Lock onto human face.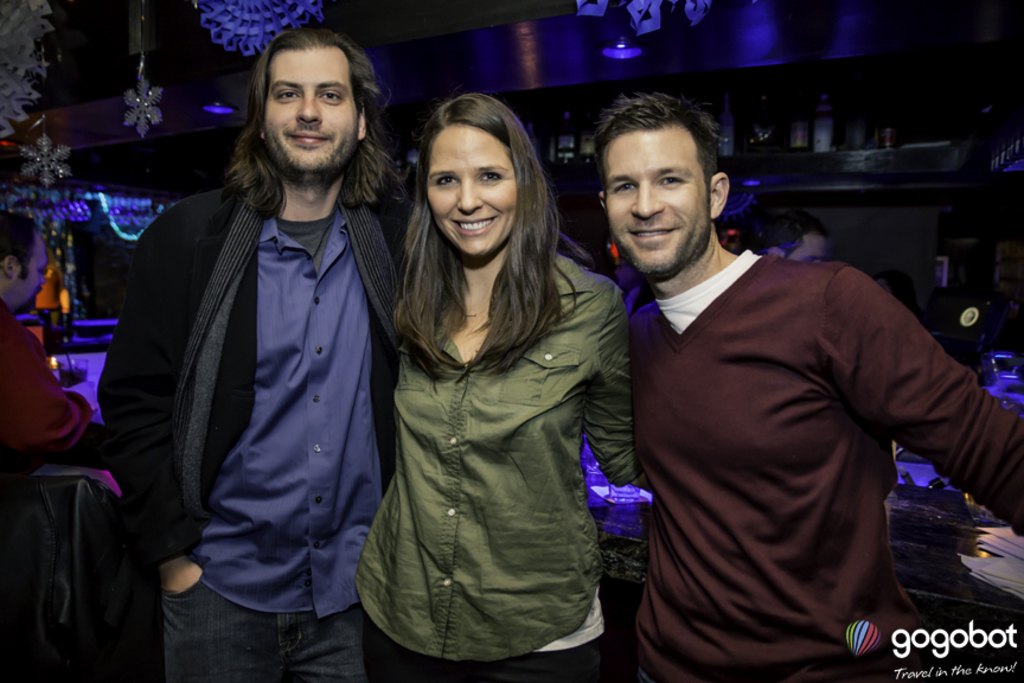
Locked: crop(264, 52, 360, 178).
